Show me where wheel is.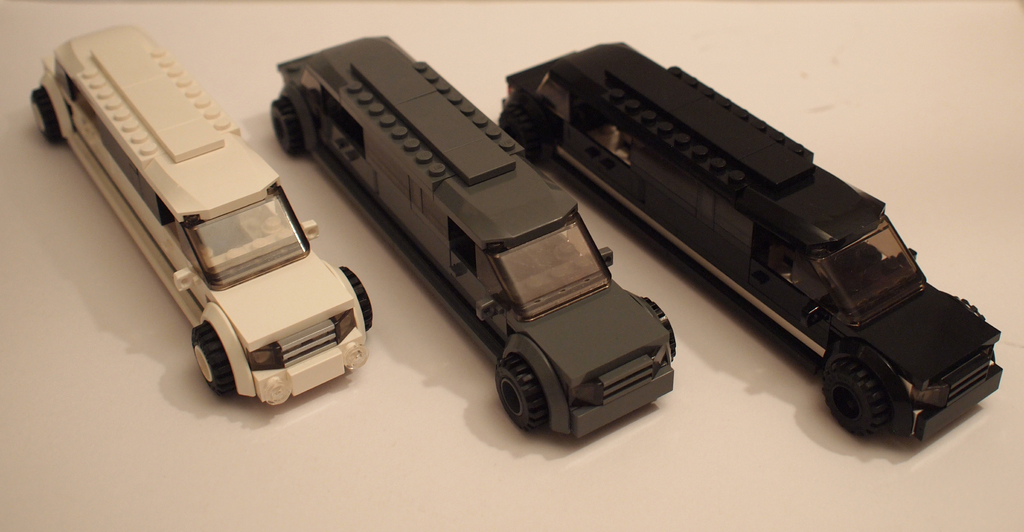
wheel is at pyautogui.locateOnScreen(195, 321, 238, 399).
